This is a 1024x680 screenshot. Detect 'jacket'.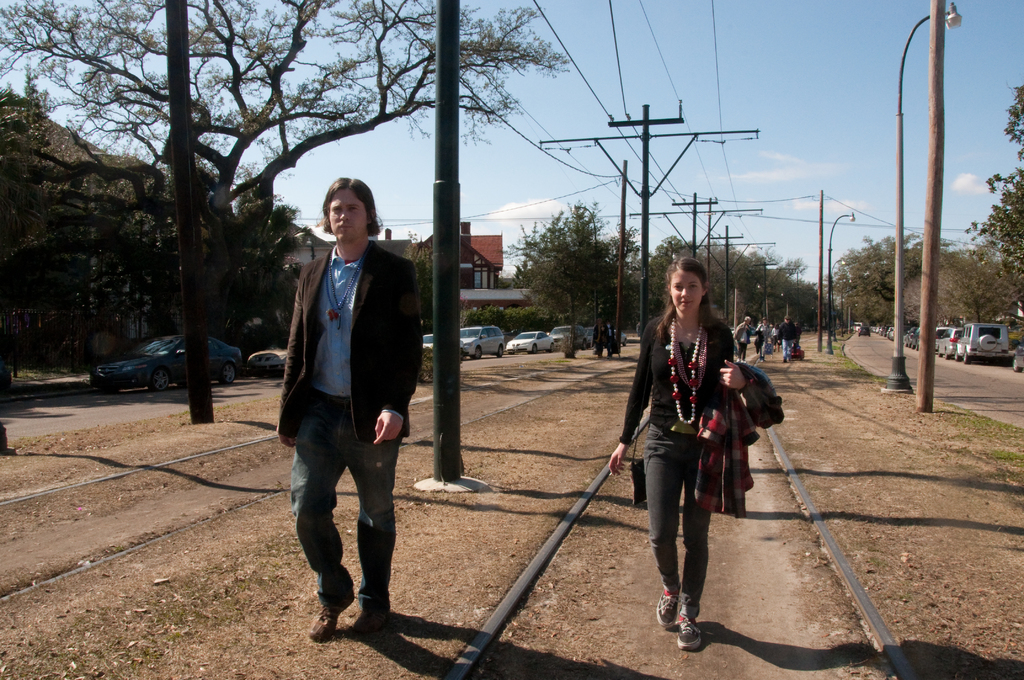
{"left": 733, "top": 321, "right": 753, "bottom": 340}.
